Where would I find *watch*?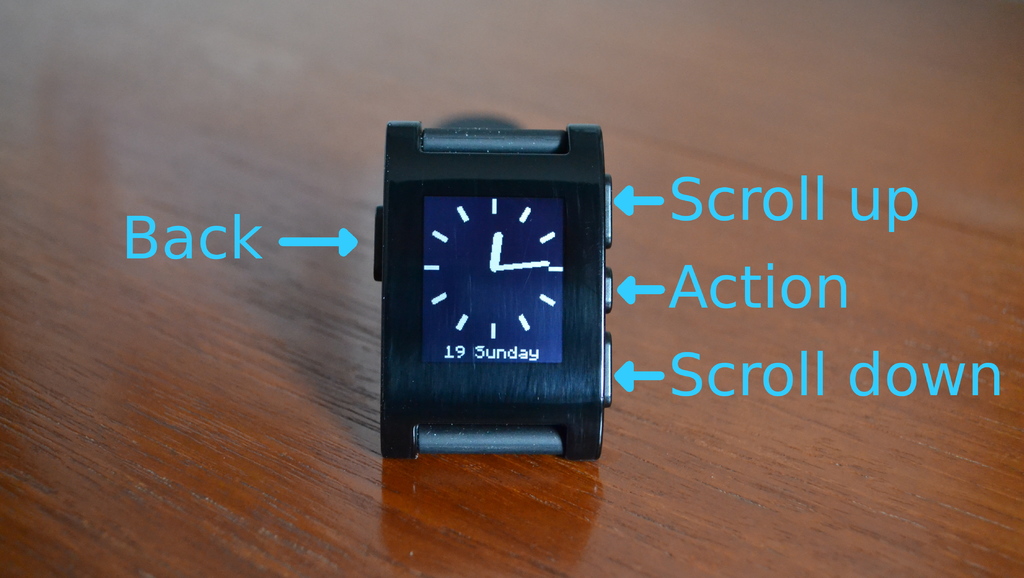
At (left=372, top=119, right=615, bottom=463).
